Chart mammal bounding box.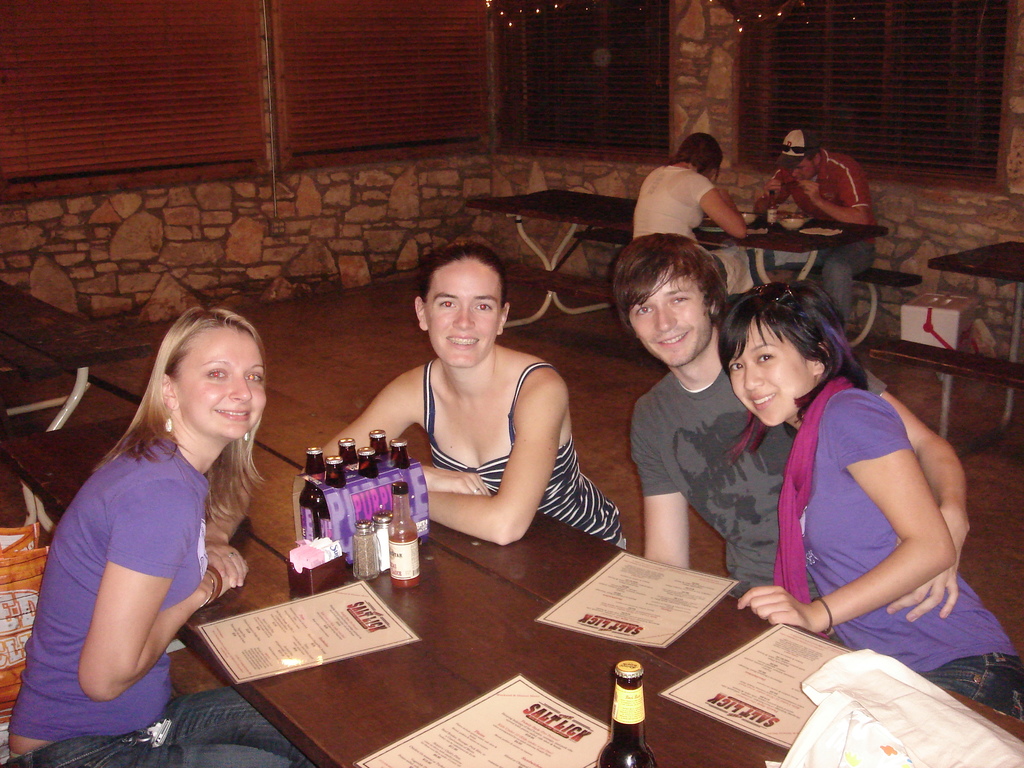
Charted: bbox=(5, 307, 320, 767).
